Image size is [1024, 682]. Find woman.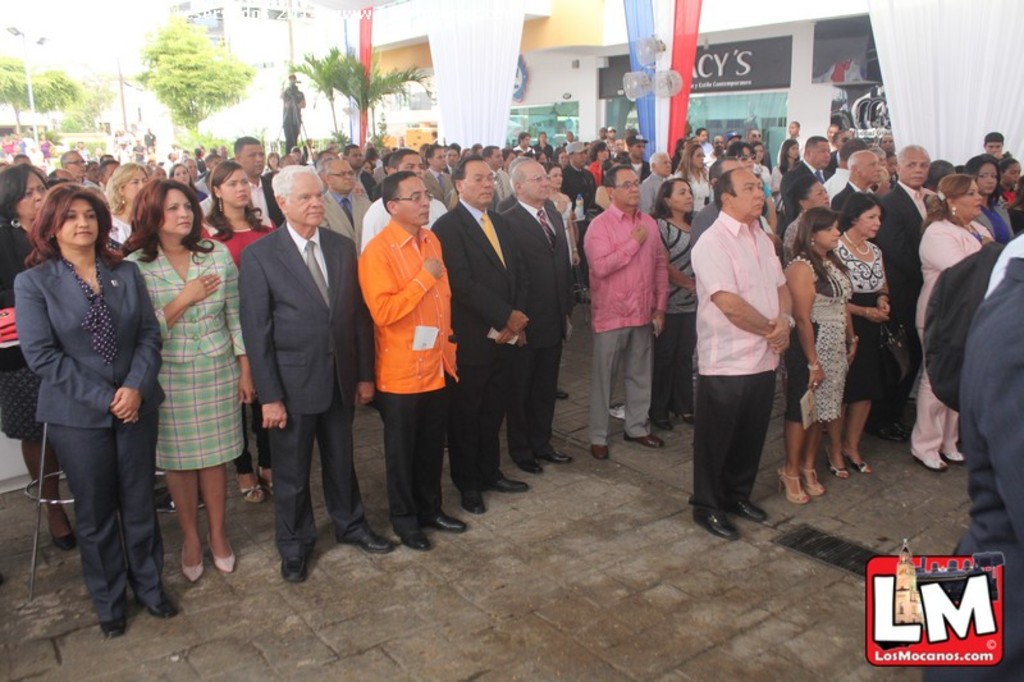
x1=198, y1=157, x2=278, y2=507.
